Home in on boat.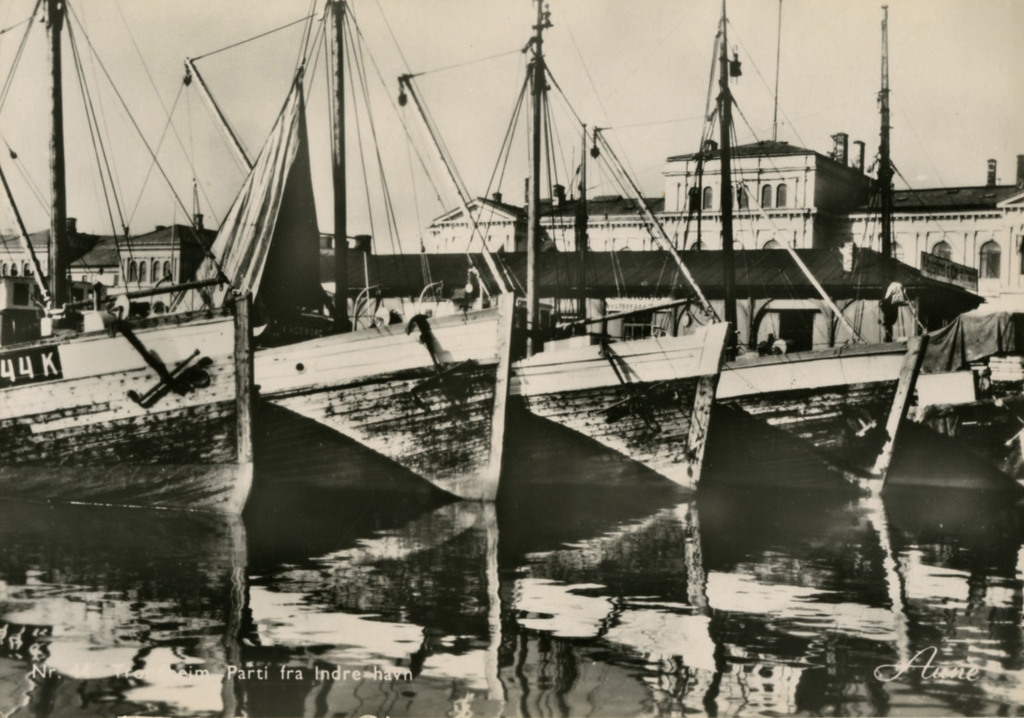
Homed in at x1=251 y1=0 x2=515 y2=497.
